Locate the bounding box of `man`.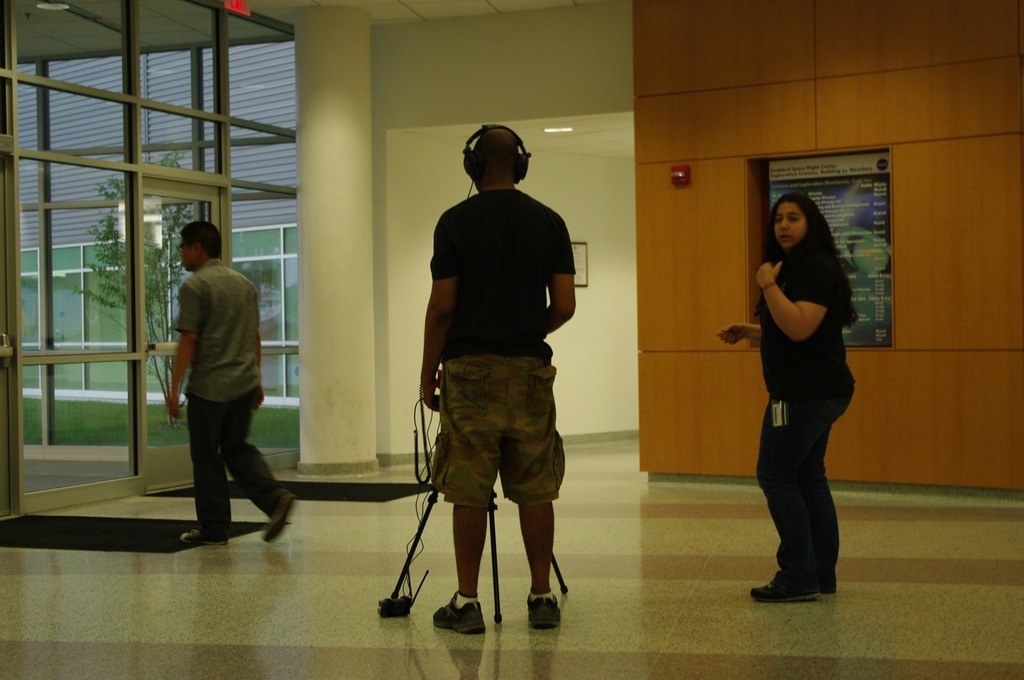
Bounding box: 417 124 576 629.
